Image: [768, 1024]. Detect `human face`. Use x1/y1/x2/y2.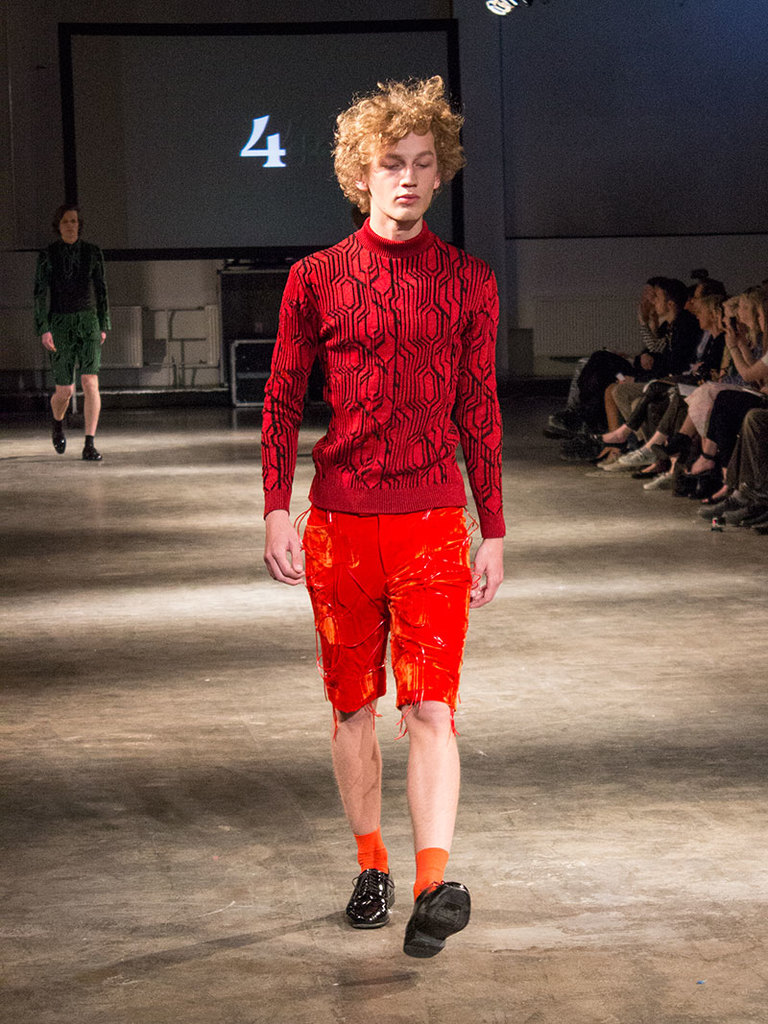
693/300/708/329.
